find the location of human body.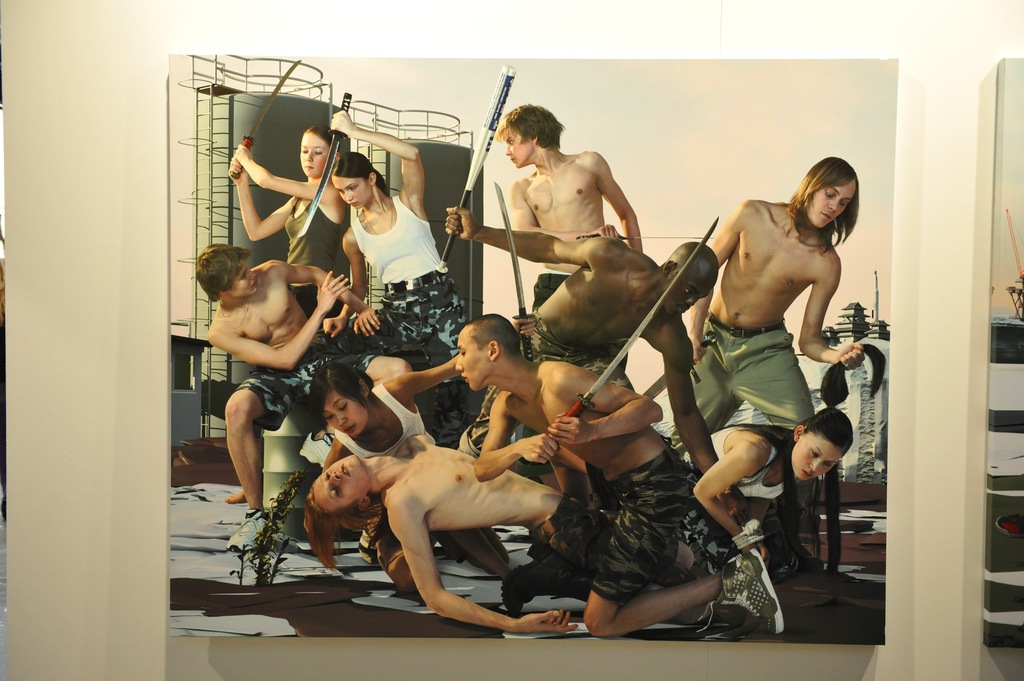
Location: crop(655, 145, 874, 451).
